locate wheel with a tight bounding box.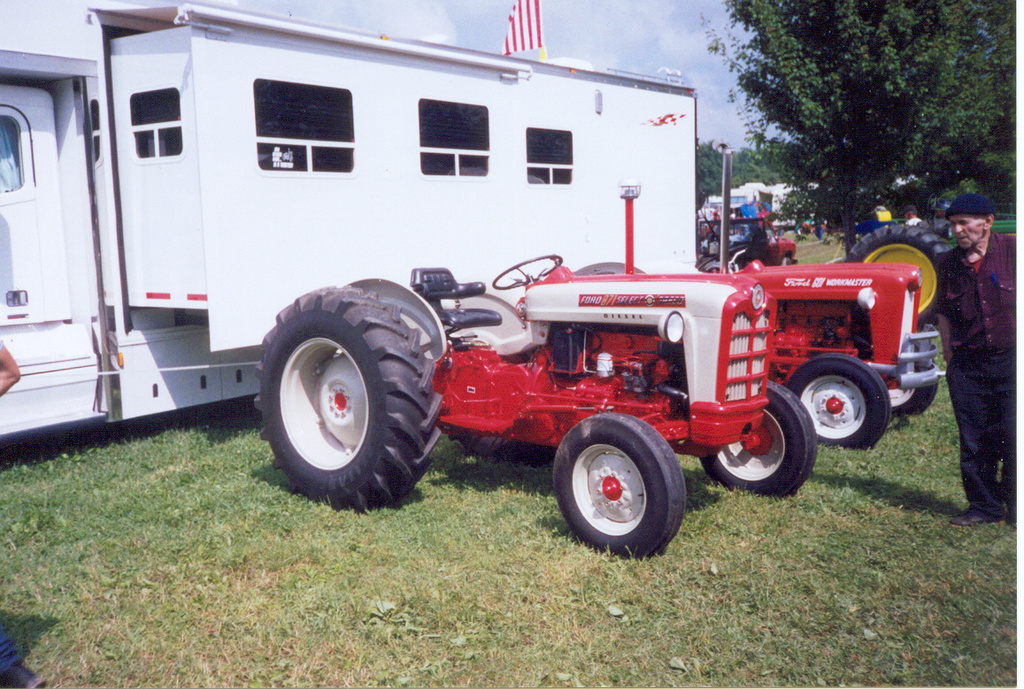
890:361:944:413.
